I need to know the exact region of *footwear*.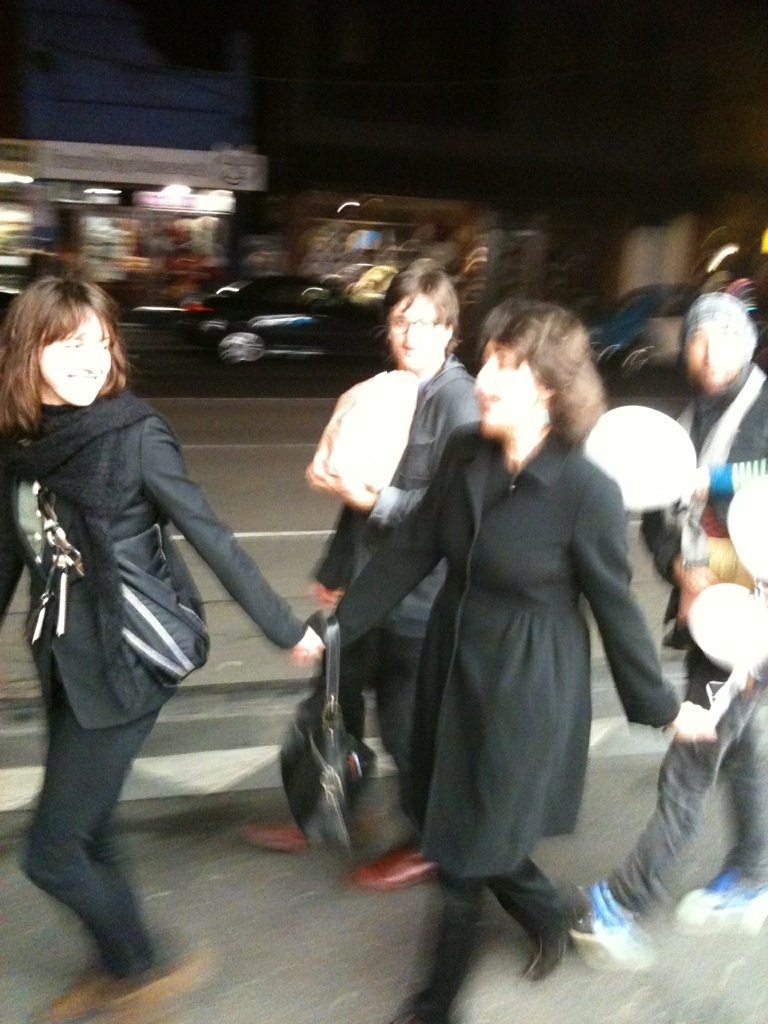
Region: (x1=94, y1=949, x2=204, y2=1023).
